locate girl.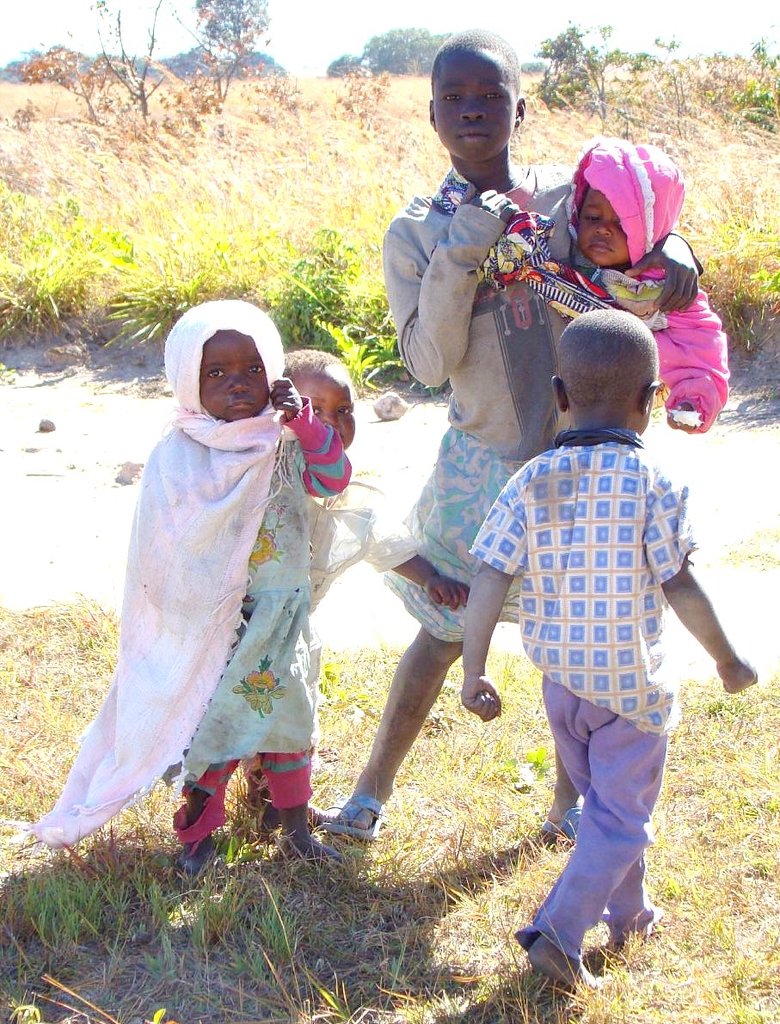
Bounding box: {"left": 28, "top": 297, "right": 341, "bottom": 866}.
